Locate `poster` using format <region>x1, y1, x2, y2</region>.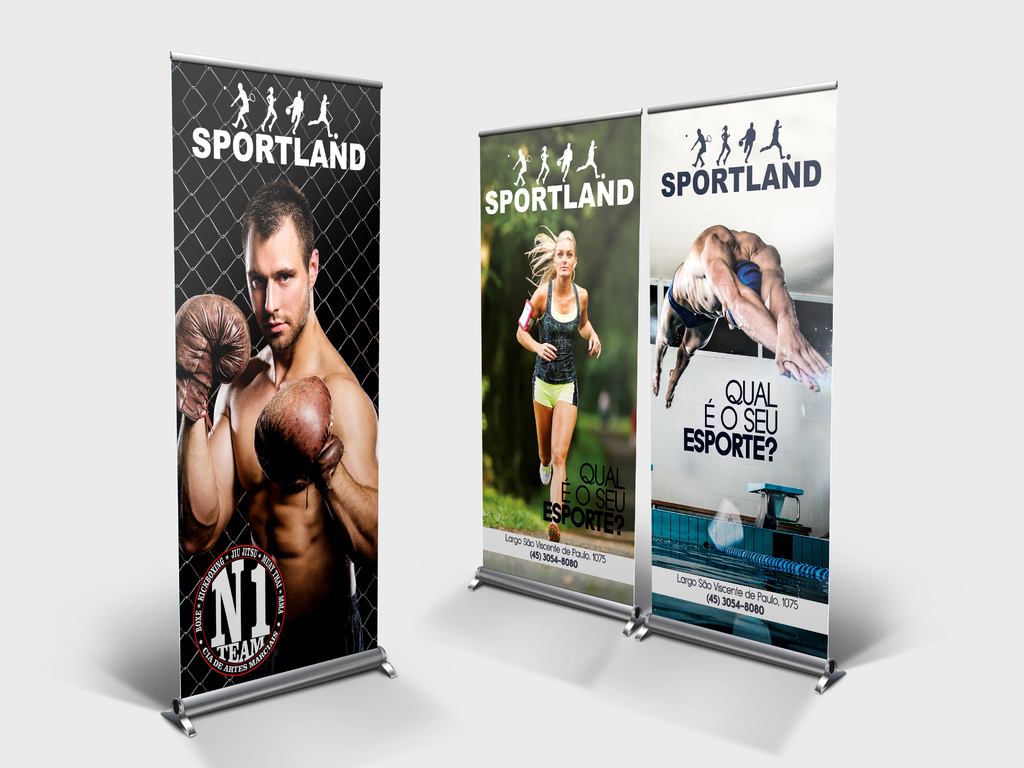
<region>178, 62, 378, 703</region>.
